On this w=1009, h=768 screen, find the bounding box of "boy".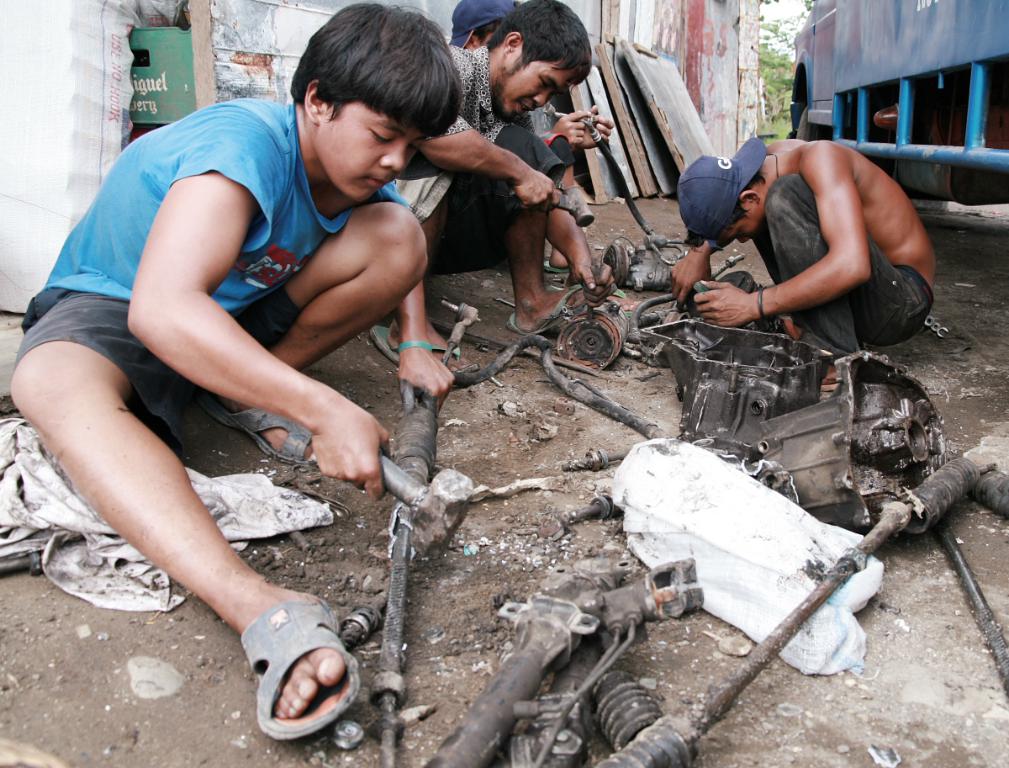
Bounding box: region(670, 137, 935, 382).
